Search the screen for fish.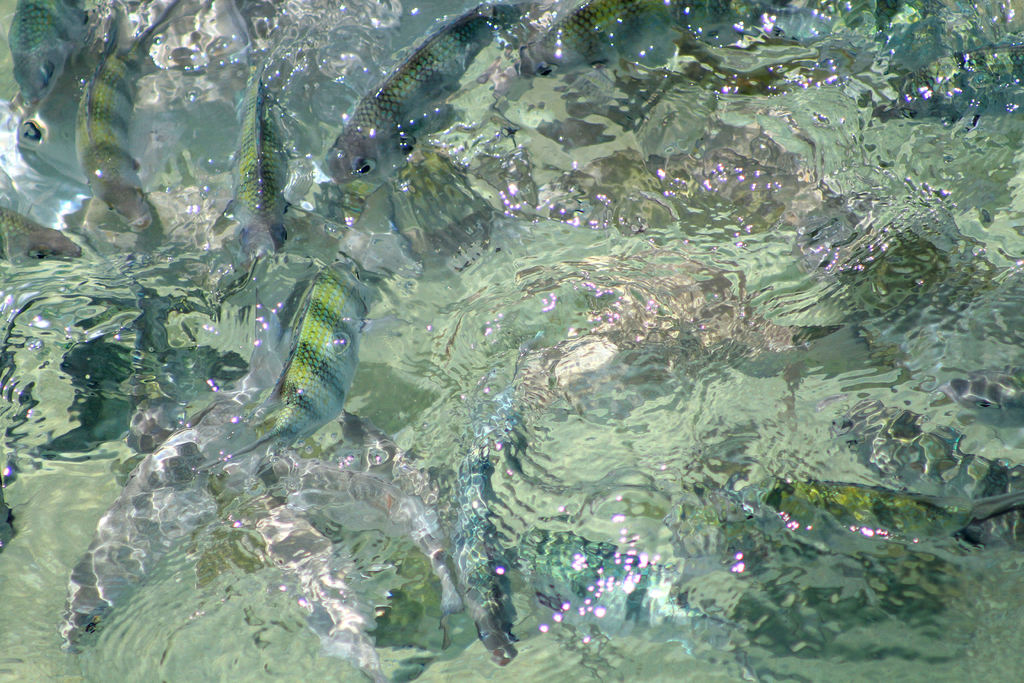
Found at 239, 267, 371, 463.
